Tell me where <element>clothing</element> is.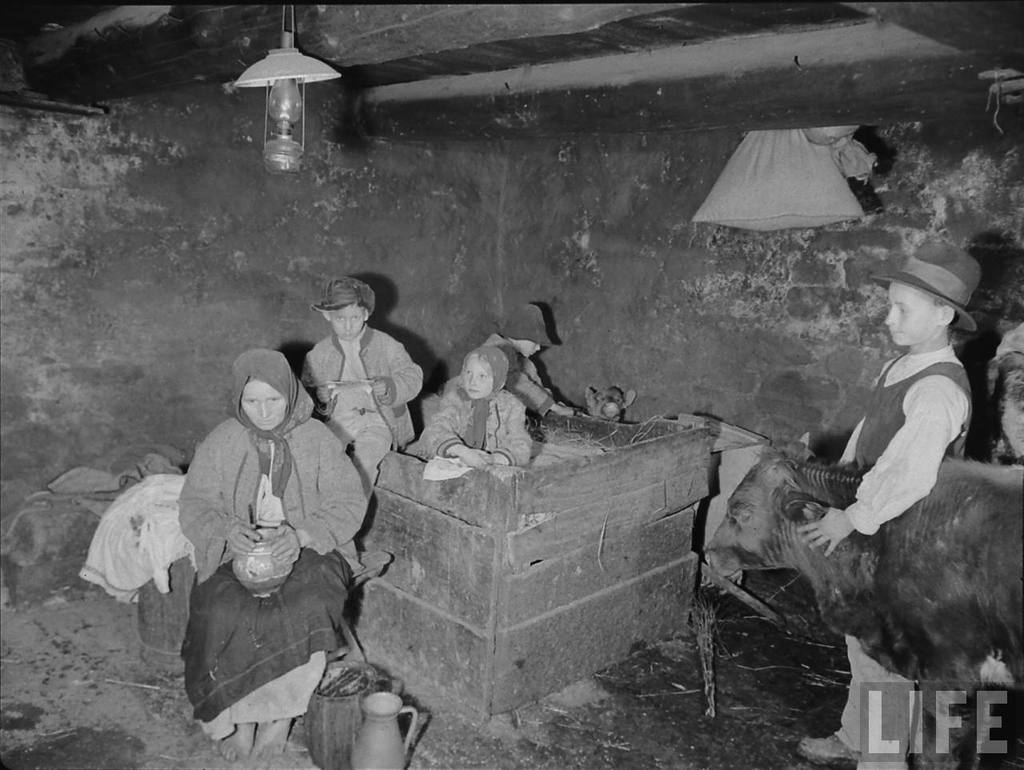
<element>clothing</element> is at bbox(396, 384, 524, 473).
